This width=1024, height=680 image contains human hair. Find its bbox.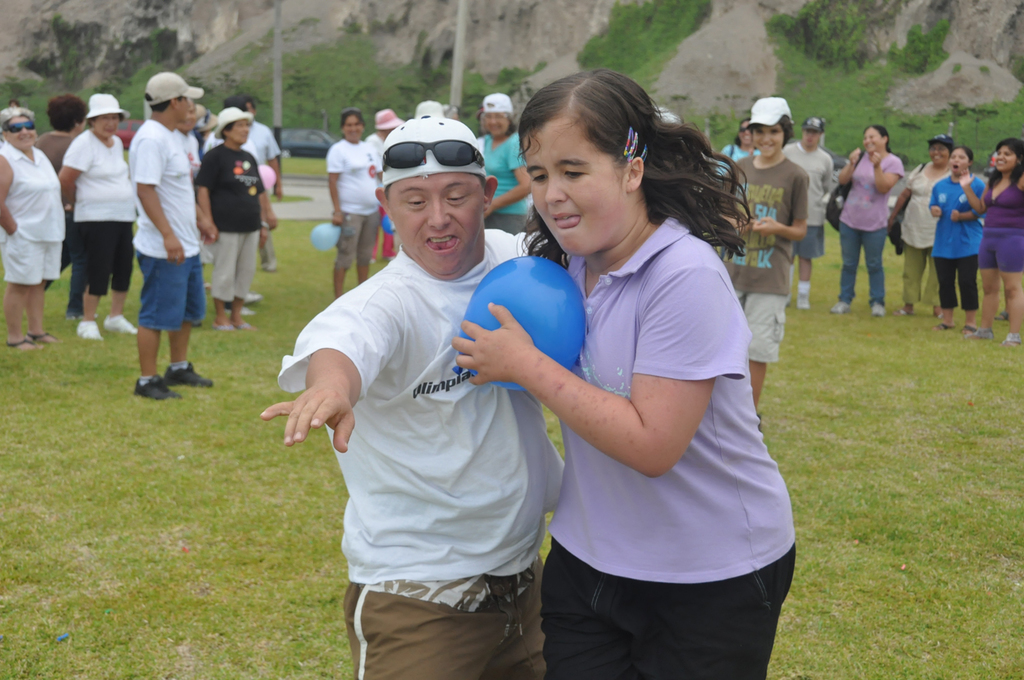
box=[780, 115, 794, 146].
